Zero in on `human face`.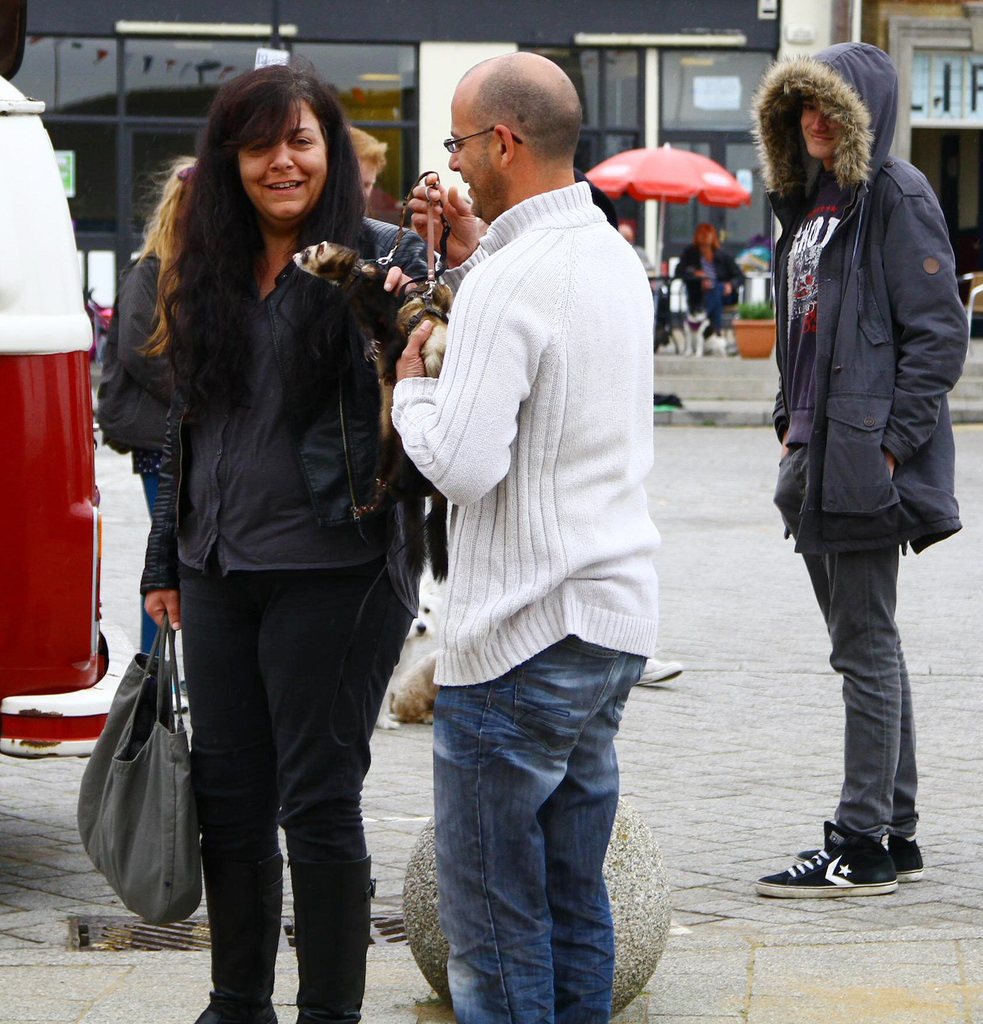
Zeroed in: detection(446, 95, 503, 218).
